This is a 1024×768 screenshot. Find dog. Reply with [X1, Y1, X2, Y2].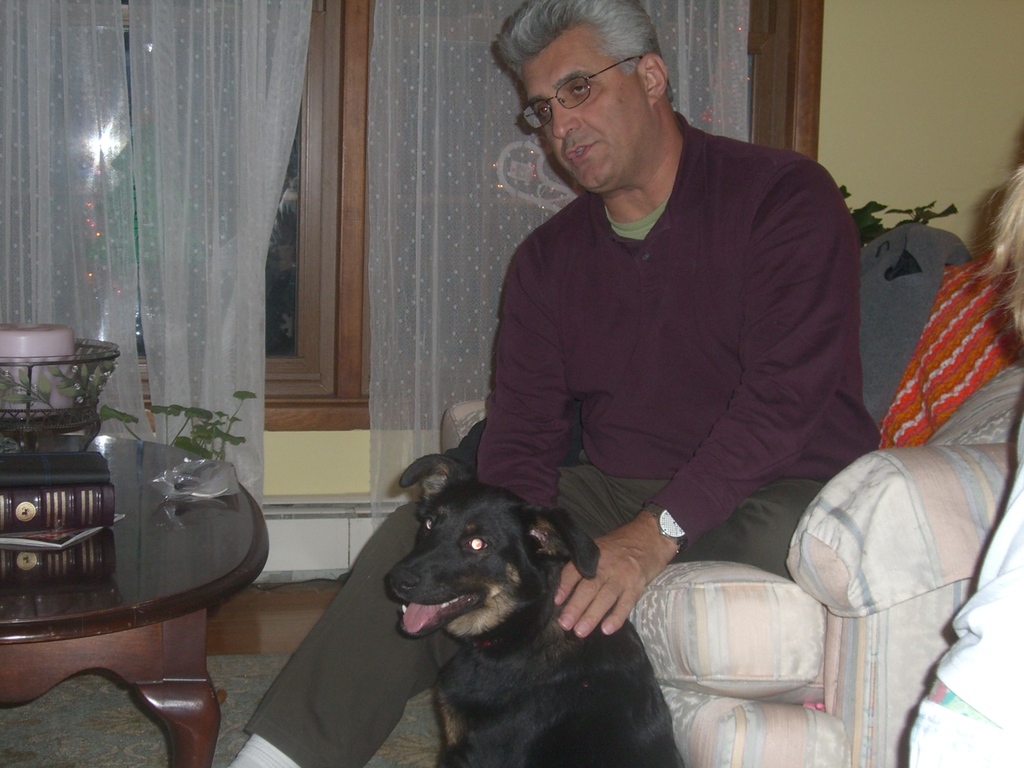
[386, 451, 687, 767].
